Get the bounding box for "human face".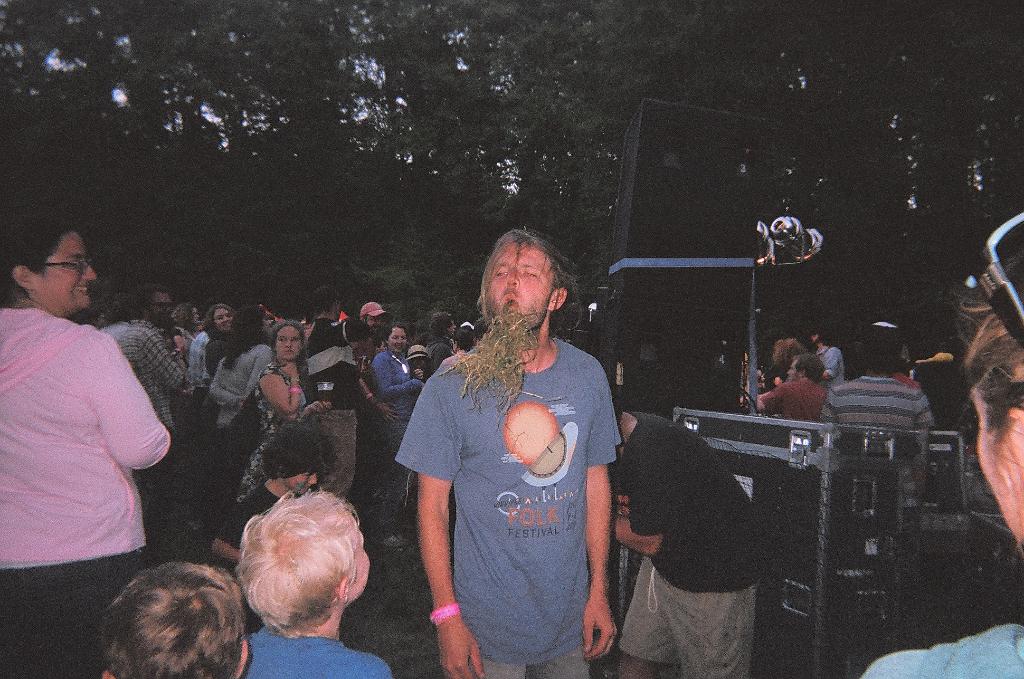
{"x1": 149, "y1": 287, "x2": 174, "y2": 325}.
